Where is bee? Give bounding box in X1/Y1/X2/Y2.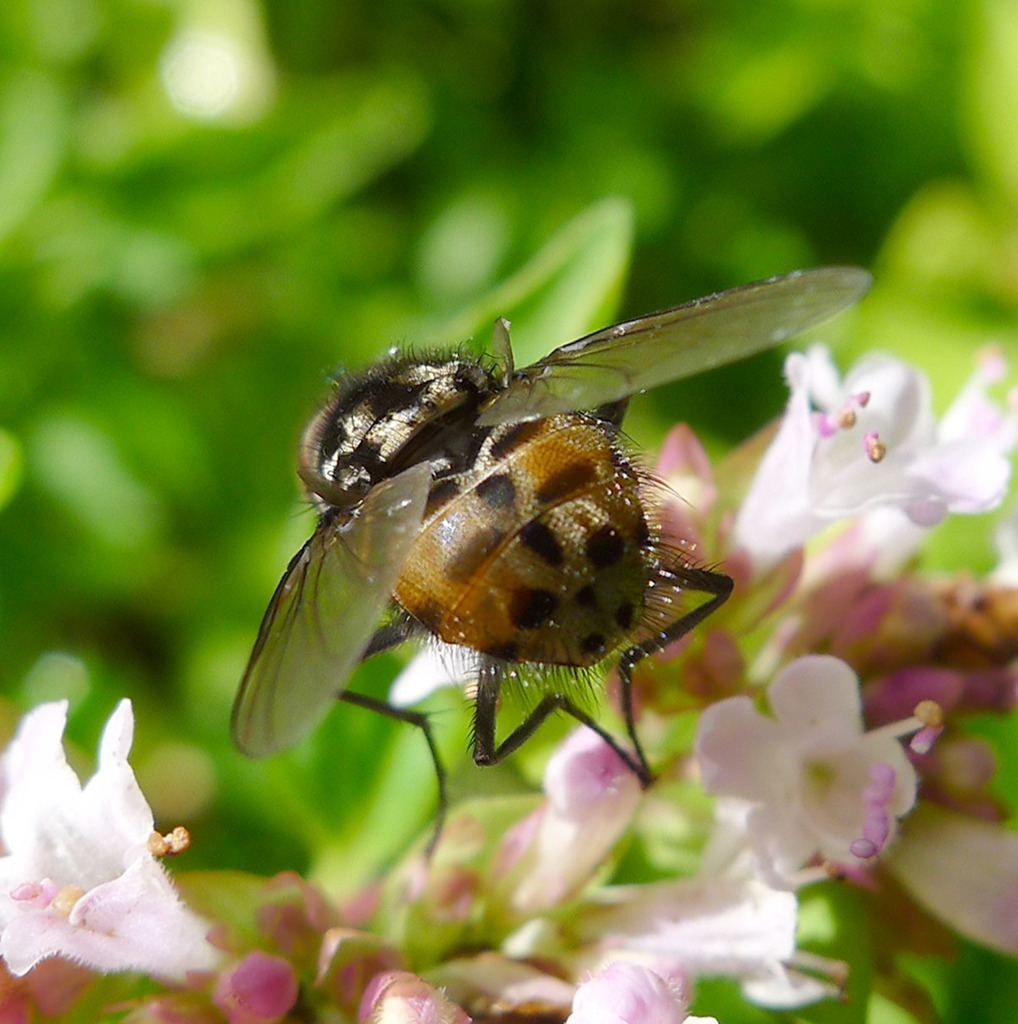
222/266/837/800.
